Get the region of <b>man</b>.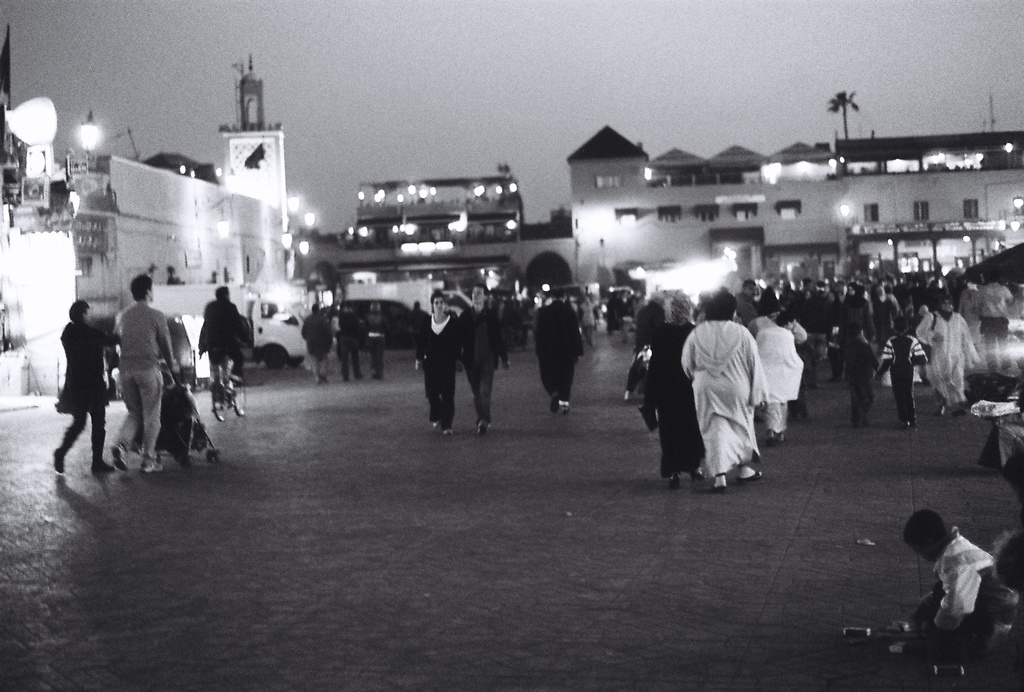
region(456, 283, 509, 432).
